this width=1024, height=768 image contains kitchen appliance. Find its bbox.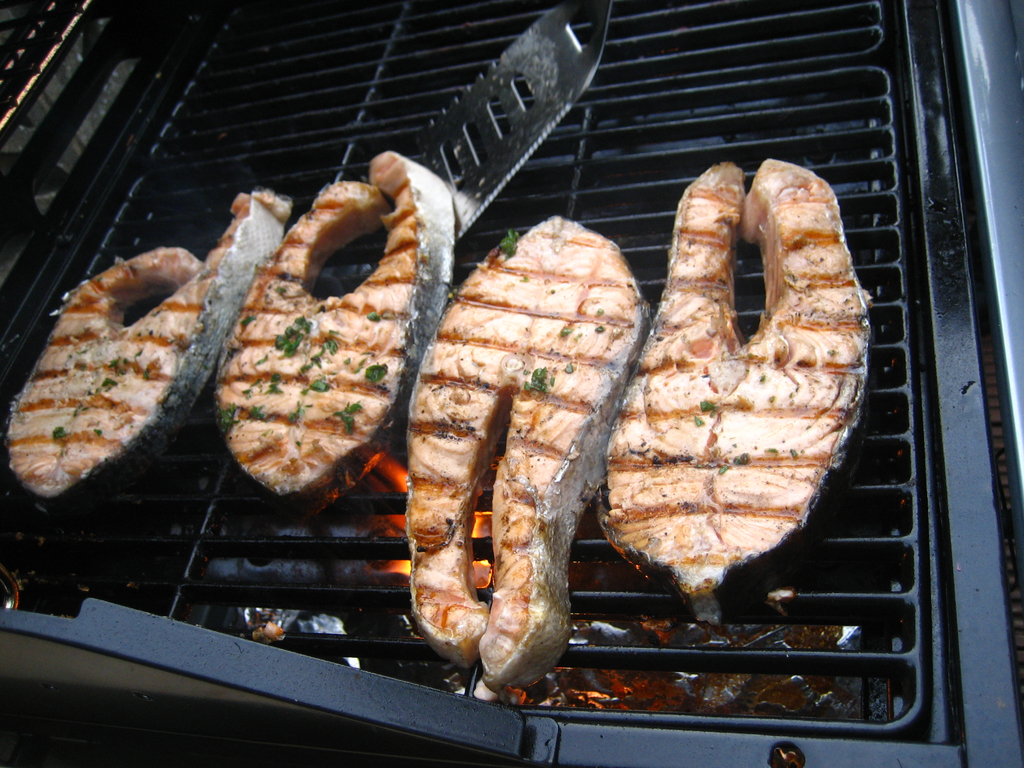
4:0:966:767.
